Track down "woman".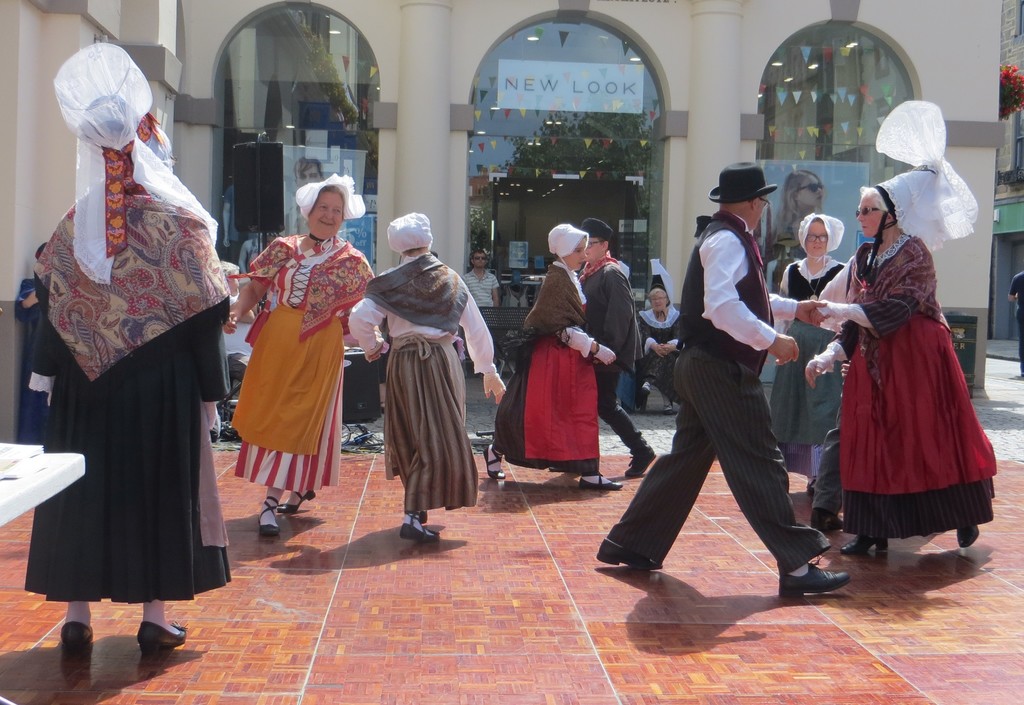
Tracked to 351 211 504 547.
